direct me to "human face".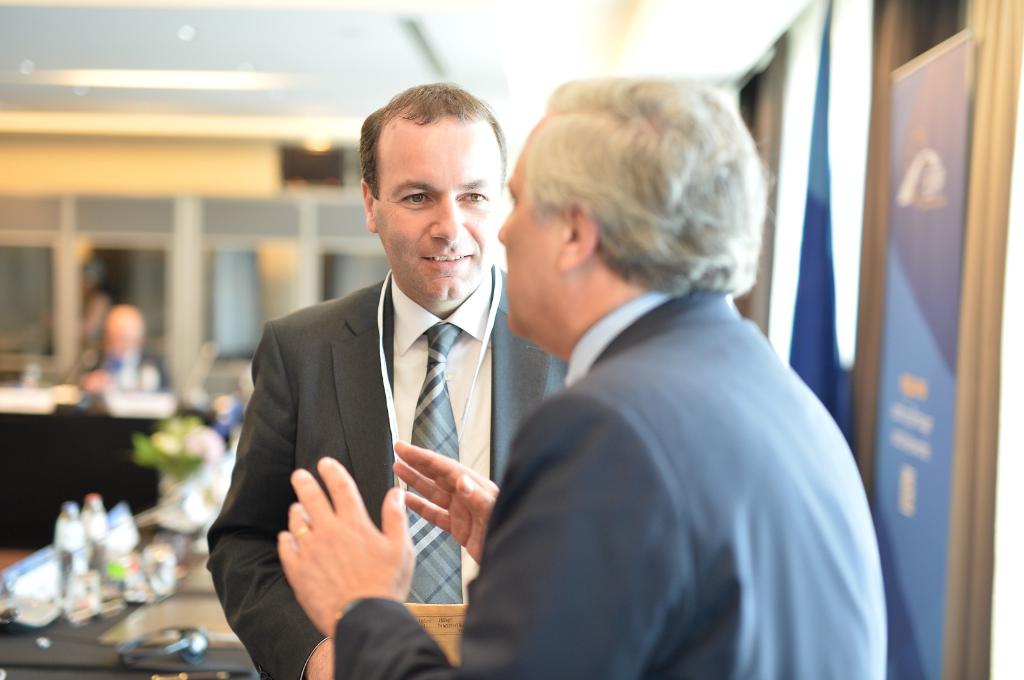
Direction: 499 117 563 335.
